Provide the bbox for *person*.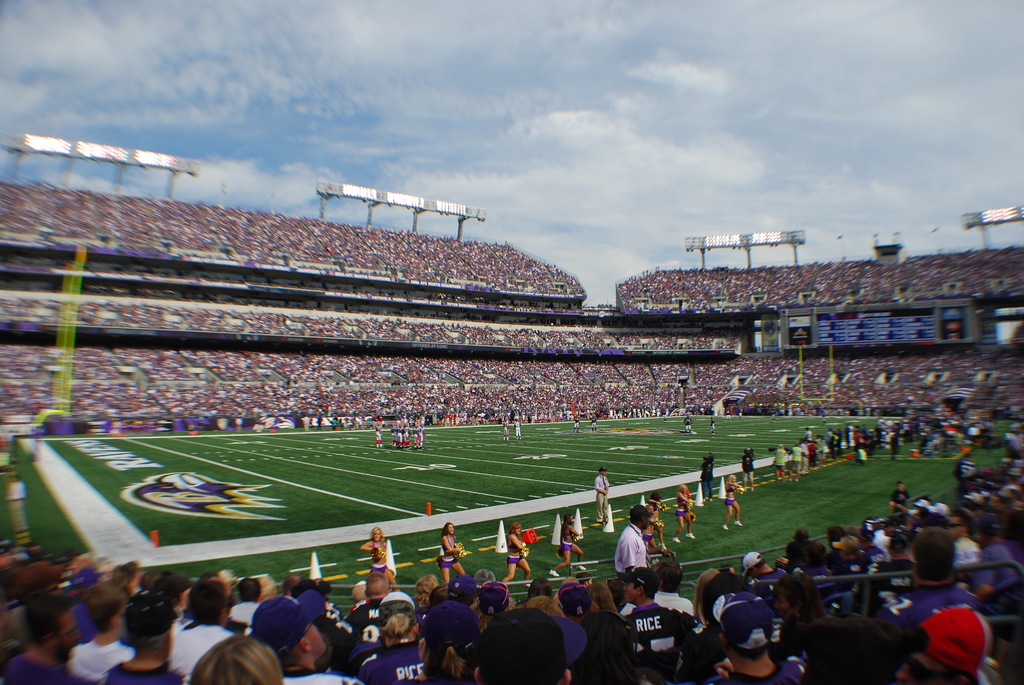
(724, 473, 745, 532).
